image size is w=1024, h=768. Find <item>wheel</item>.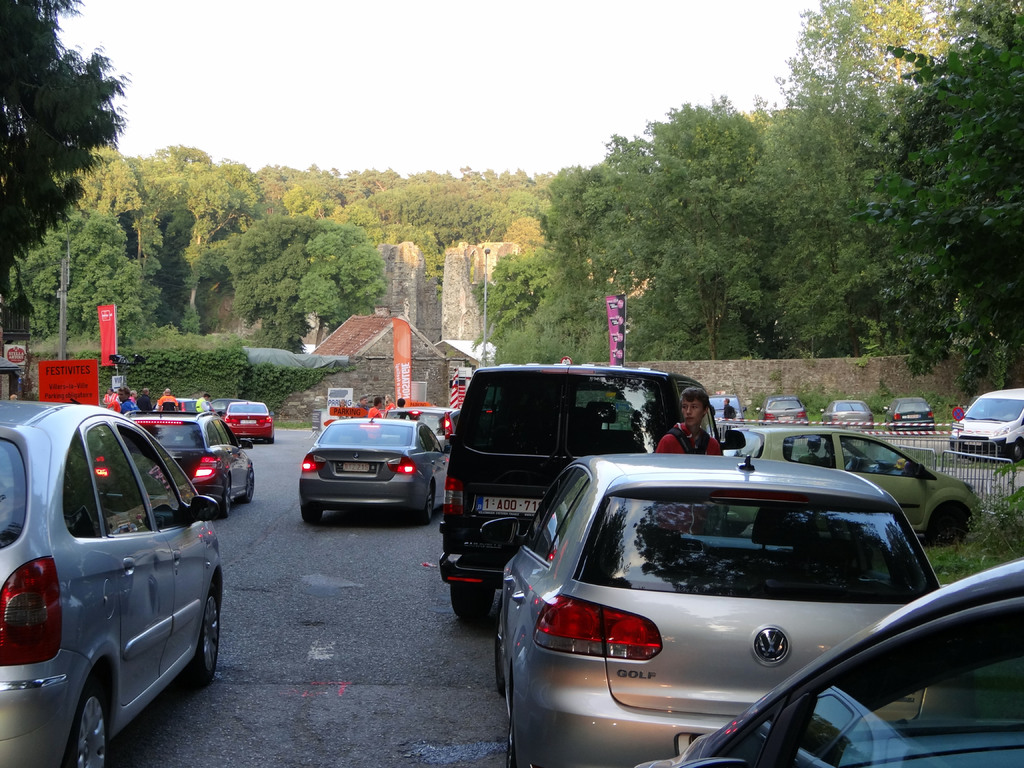
<box>67,675,113,767</box>.
